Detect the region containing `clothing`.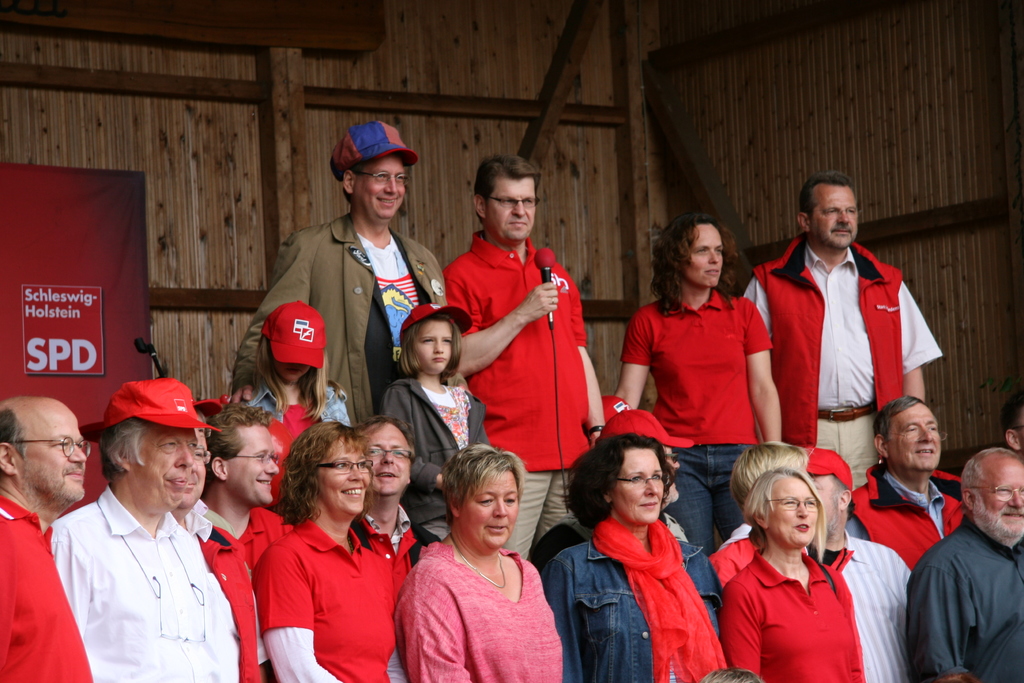
pyautogui.locateOnScreen(246, 515, 448, 682).
